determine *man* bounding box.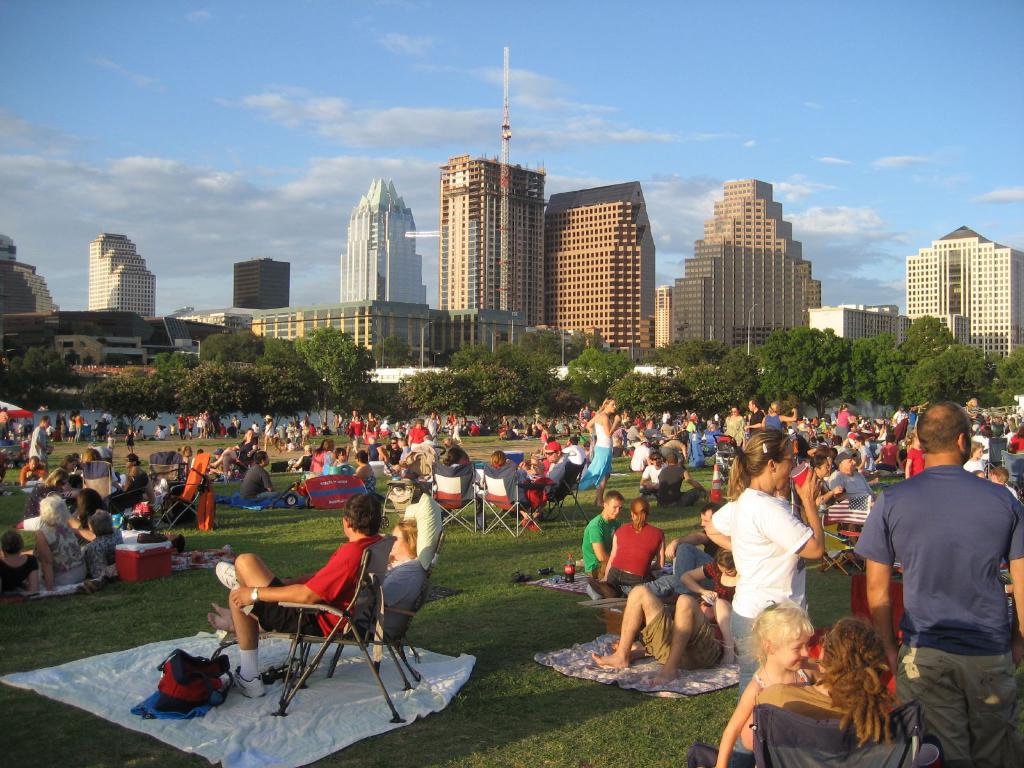
Determined: [left=656, top=452, right=705, bottom=504].
